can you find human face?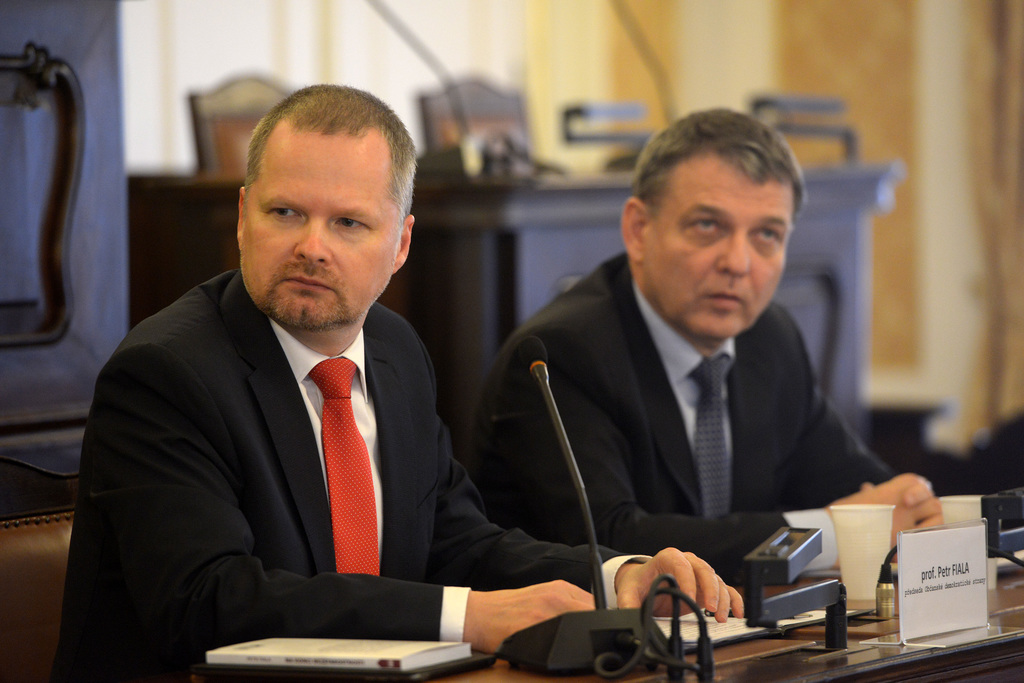
Yes, bounding box: bbox=(641, 150, 794, 339).
